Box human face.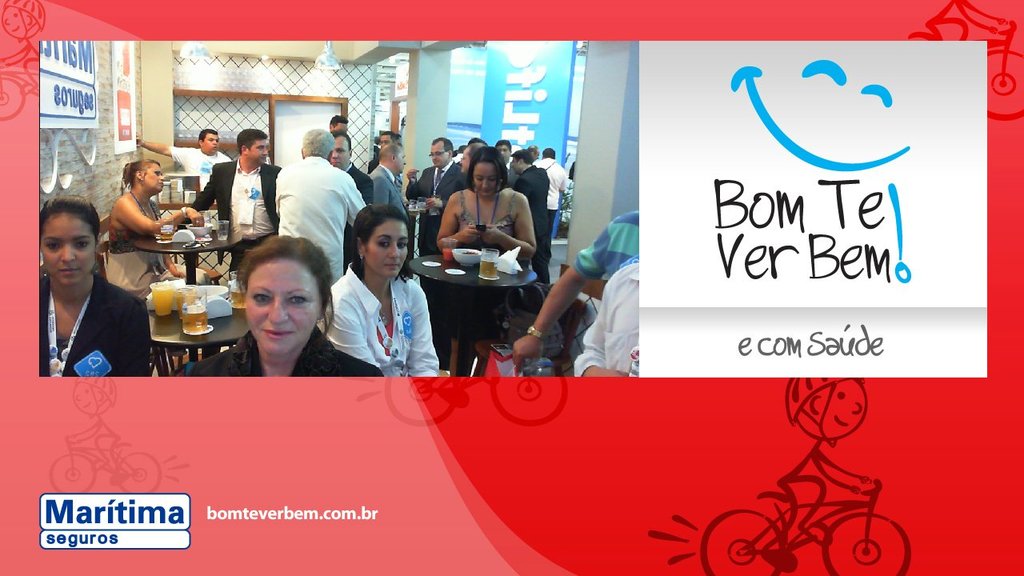
rect(38, 212, 98, 287).
